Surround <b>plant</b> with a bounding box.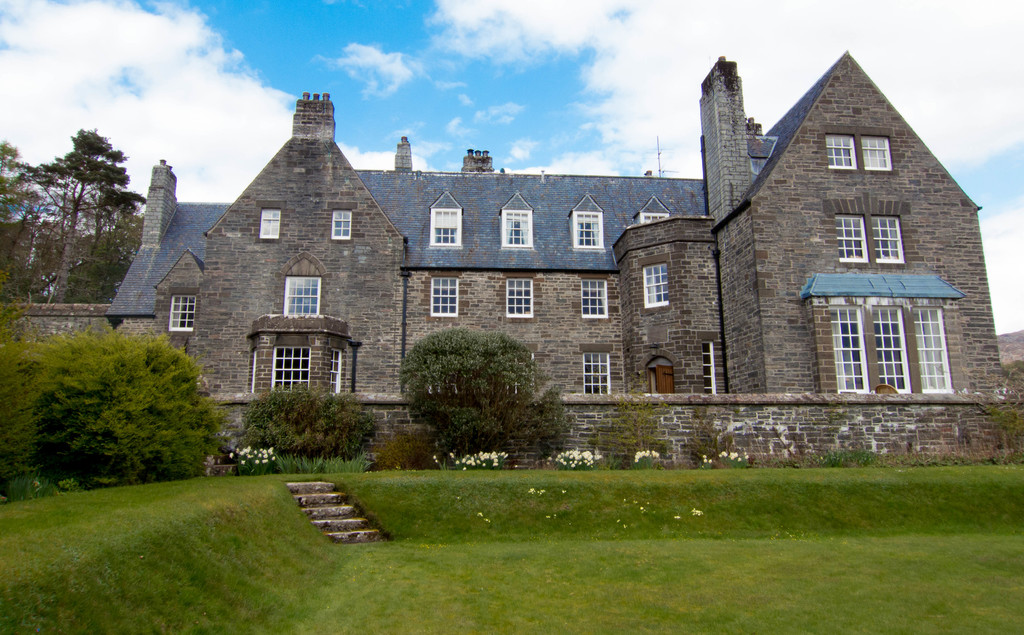
(left=291, top=453, right=374, bottom=474).
